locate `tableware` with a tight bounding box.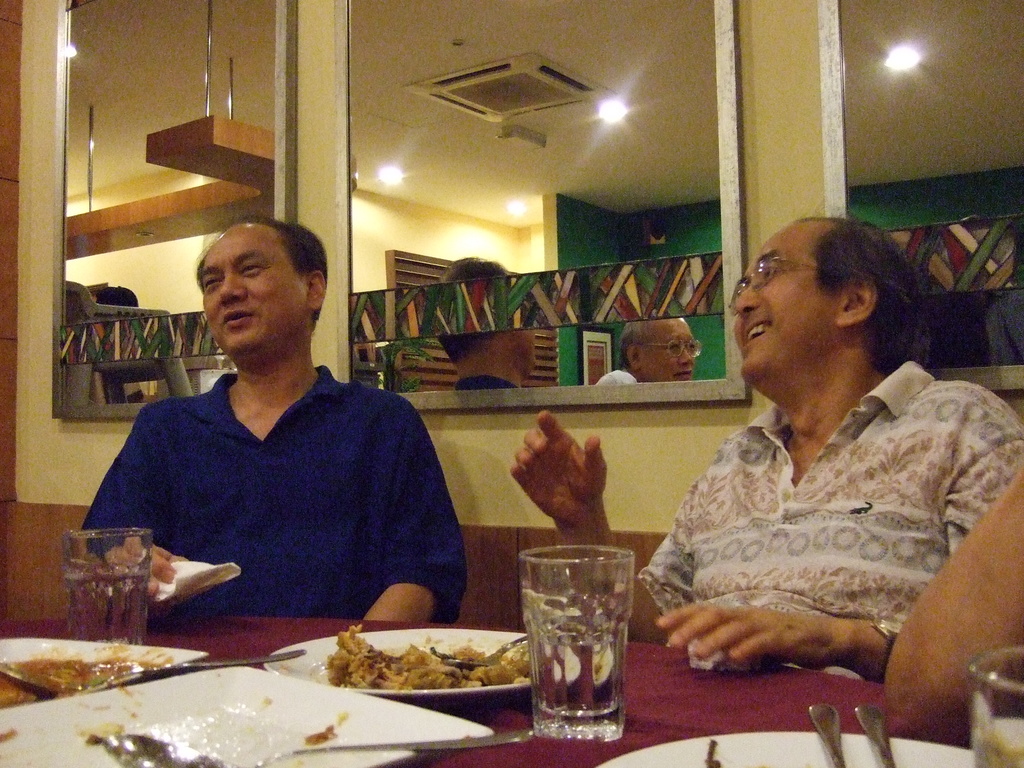
bbox(0, 648, 309, 701).
